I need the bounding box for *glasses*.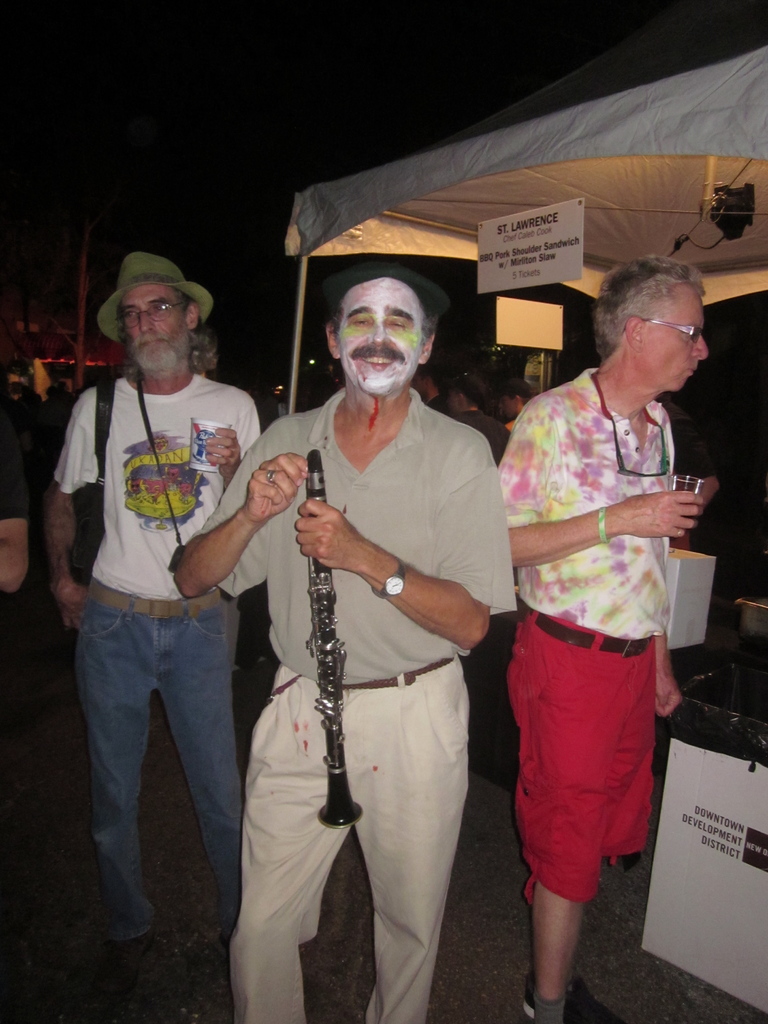
Here it is: 618, 316, 707, 347.
